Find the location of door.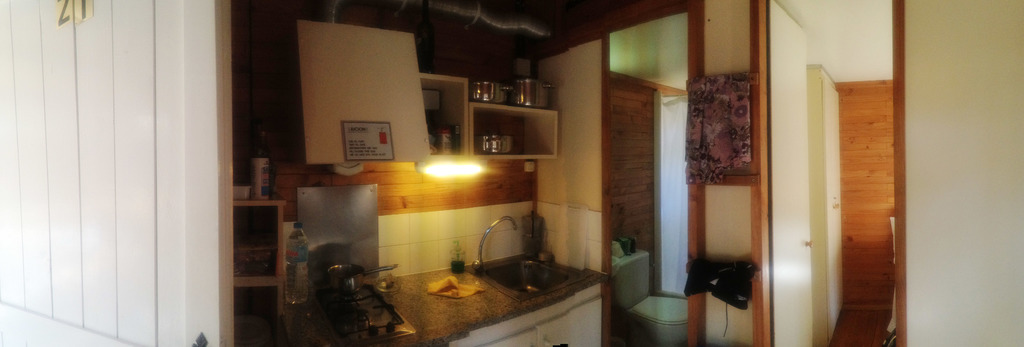
Location: (835, 79, 897, 308).
